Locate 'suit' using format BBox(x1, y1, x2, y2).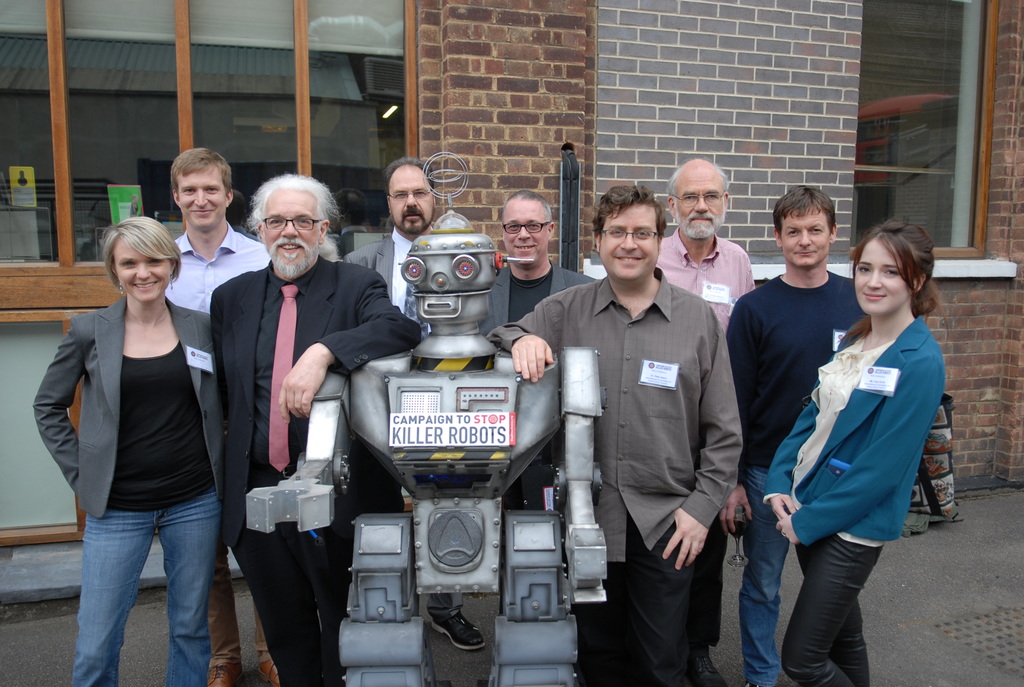
BBox(484, 265, 598, 336).
